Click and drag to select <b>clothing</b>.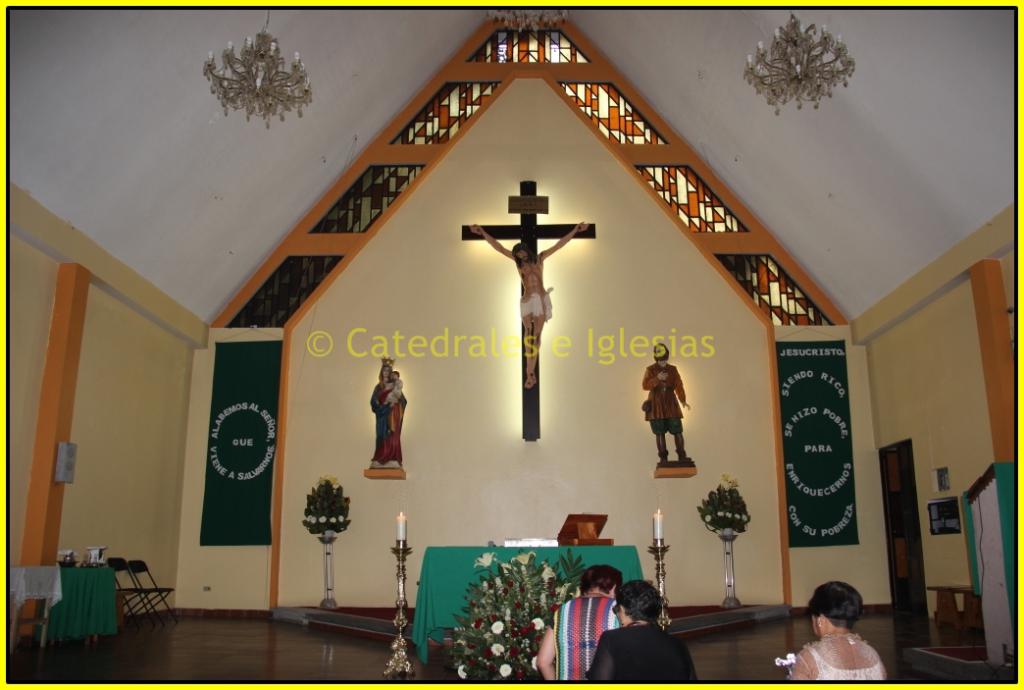
Selection: {"x1": 581, "y1": 621, "x2": 697, "y2": 685}.
